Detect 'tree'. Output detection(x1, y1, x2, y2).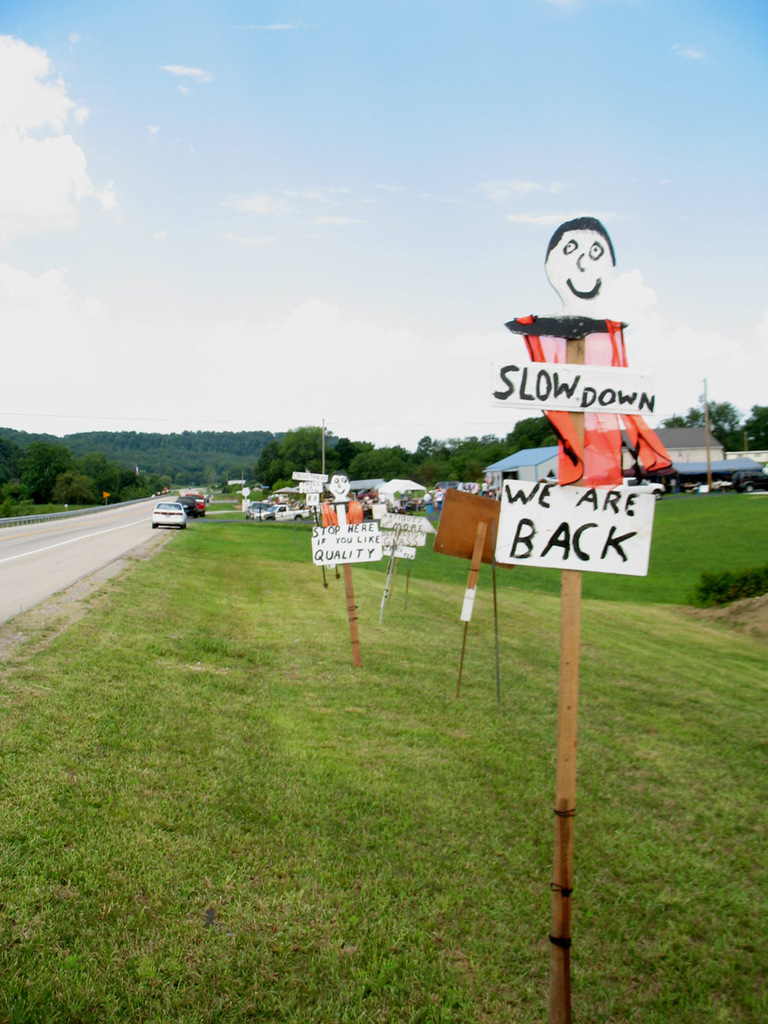
detection(742, 394, 767, 451).
